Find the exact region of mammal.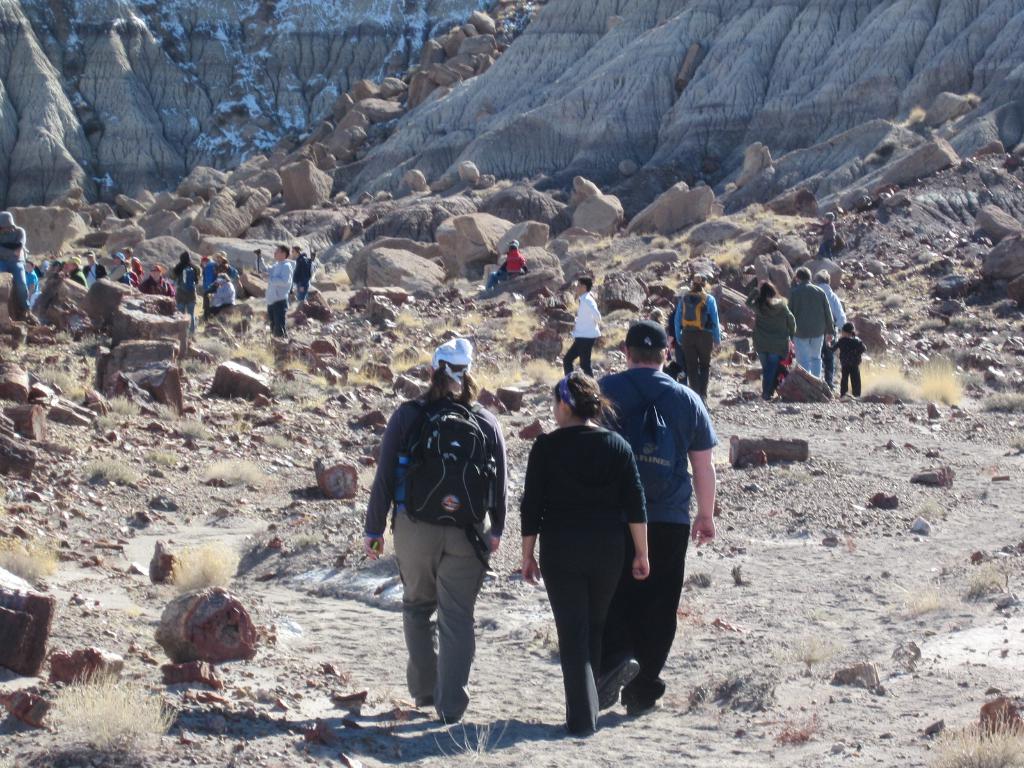
Exact region: left=139, top=262, right=173, bottom=300.
